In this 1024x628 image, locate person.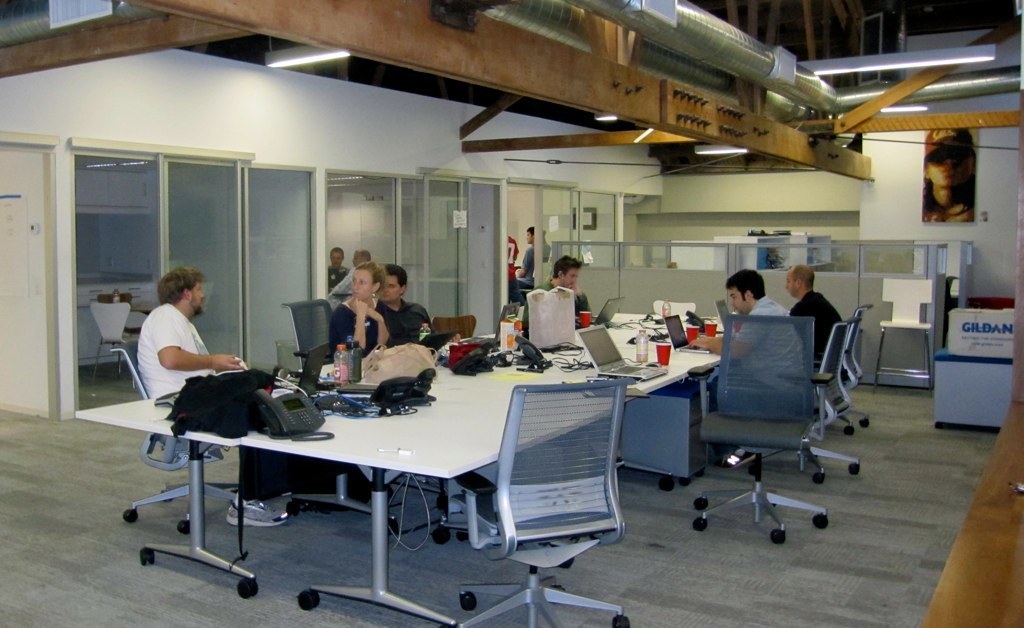
Bounding box: bbox=[352, 247, 369, 271].
